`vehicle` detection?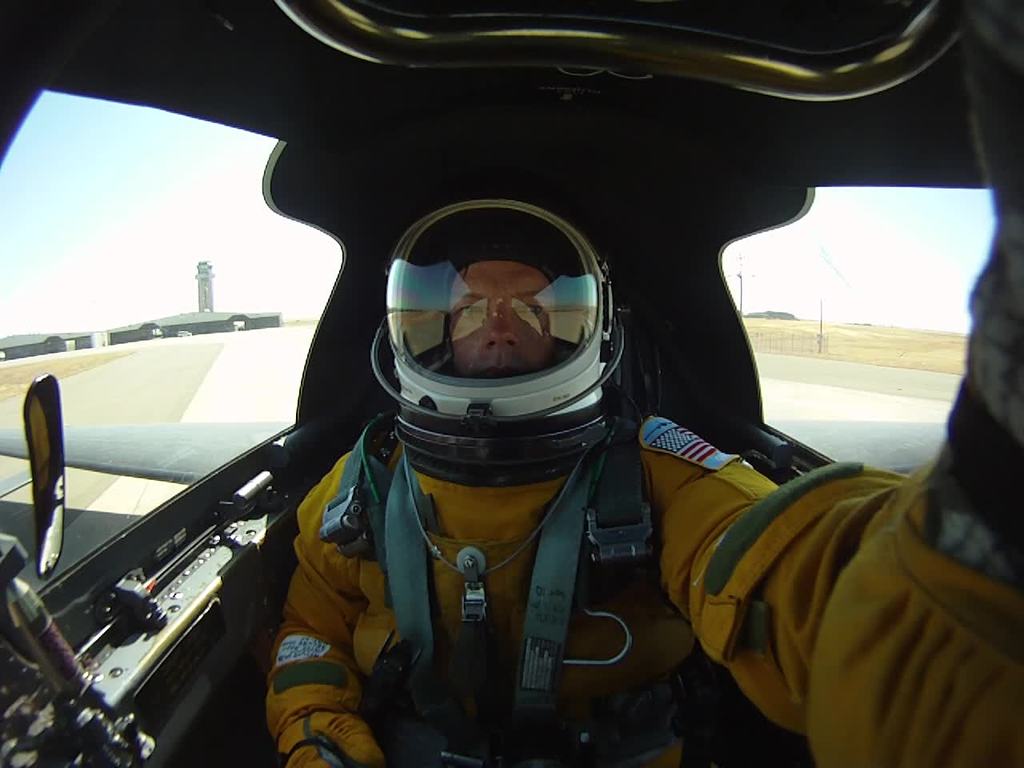
locate(5, 36, 1023, 724)
